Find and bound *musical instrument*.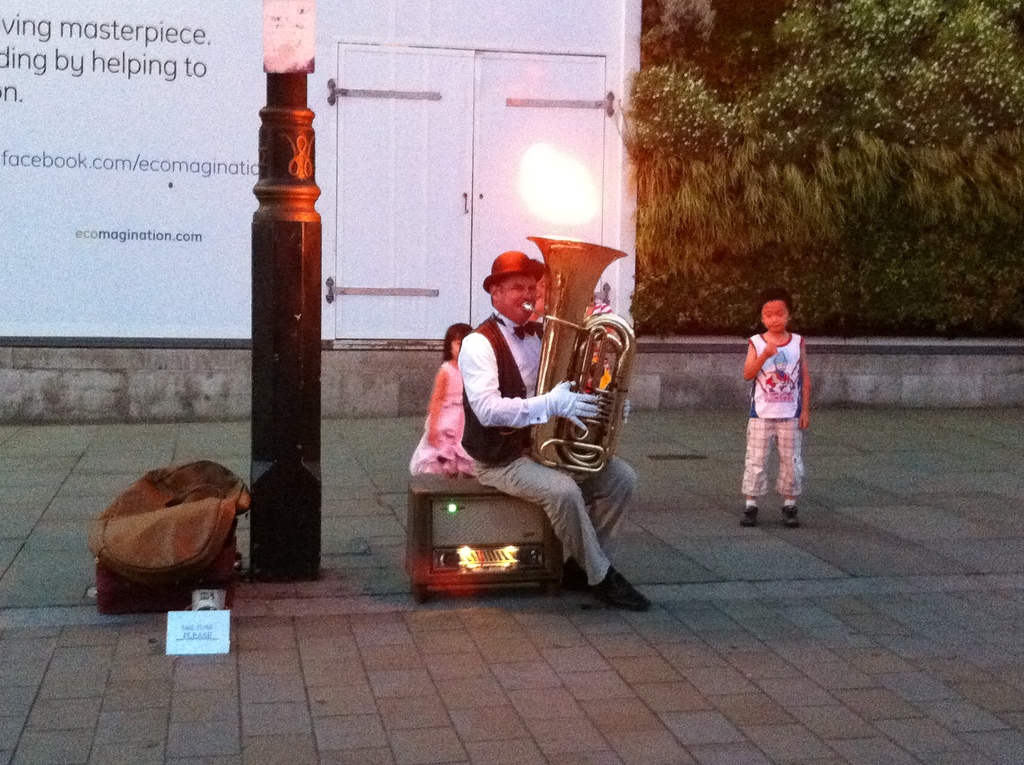
Bound: region(501, 254, 652, 456).
